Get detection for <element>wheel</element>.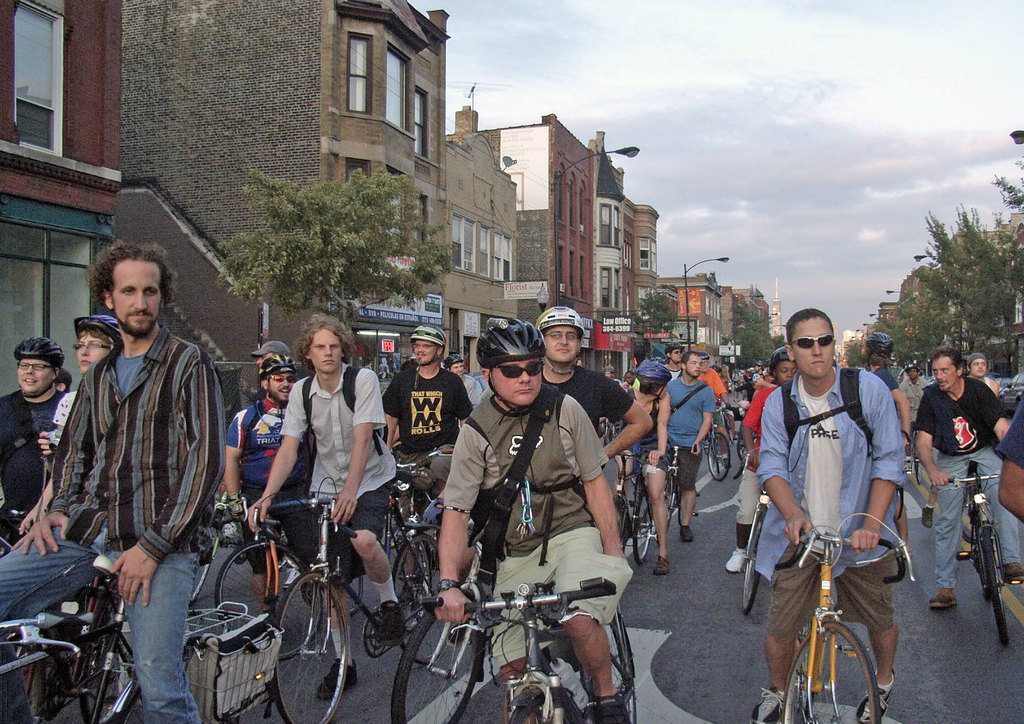
Detection: Rect(388, 603, 483, 723).
